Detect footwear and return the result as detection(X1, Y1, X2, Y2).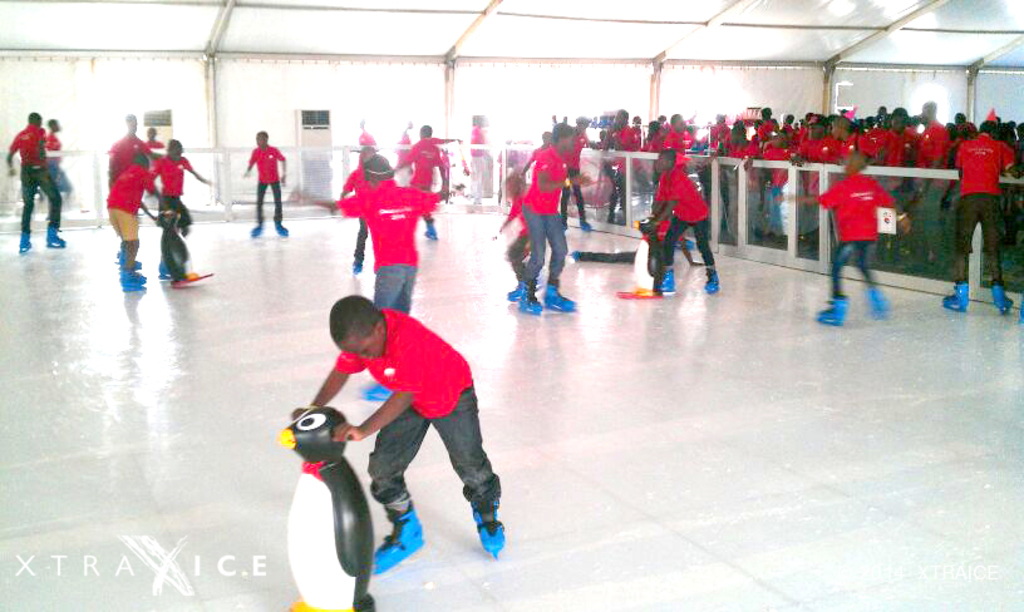
detection(159, 258, 171, 278).
